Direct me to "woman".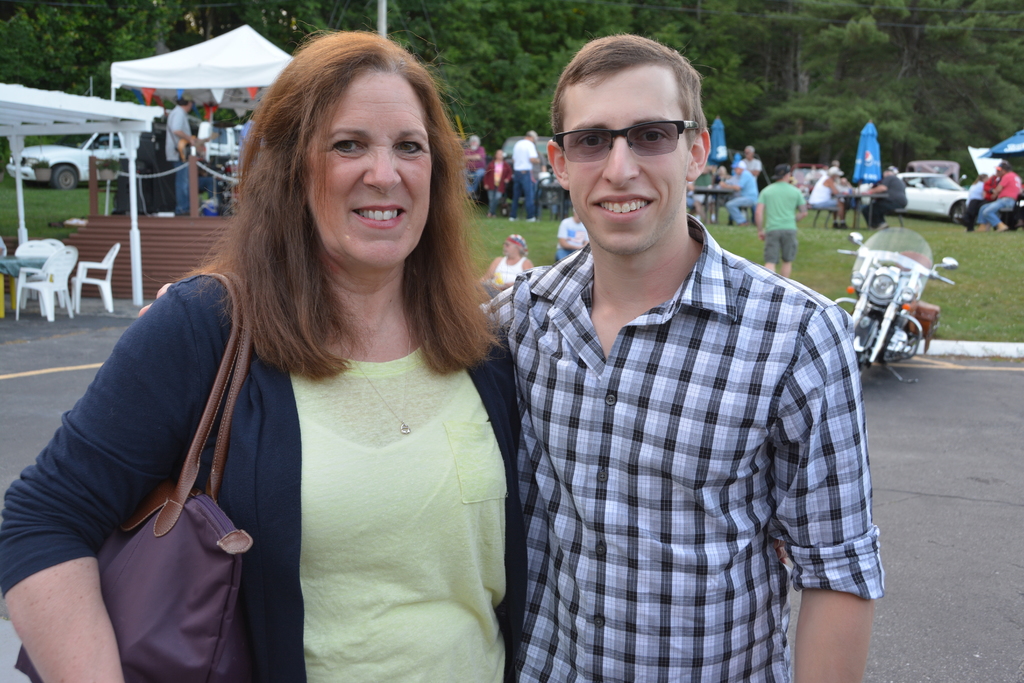
Direction: Rect(88, 56, 542, 681).
